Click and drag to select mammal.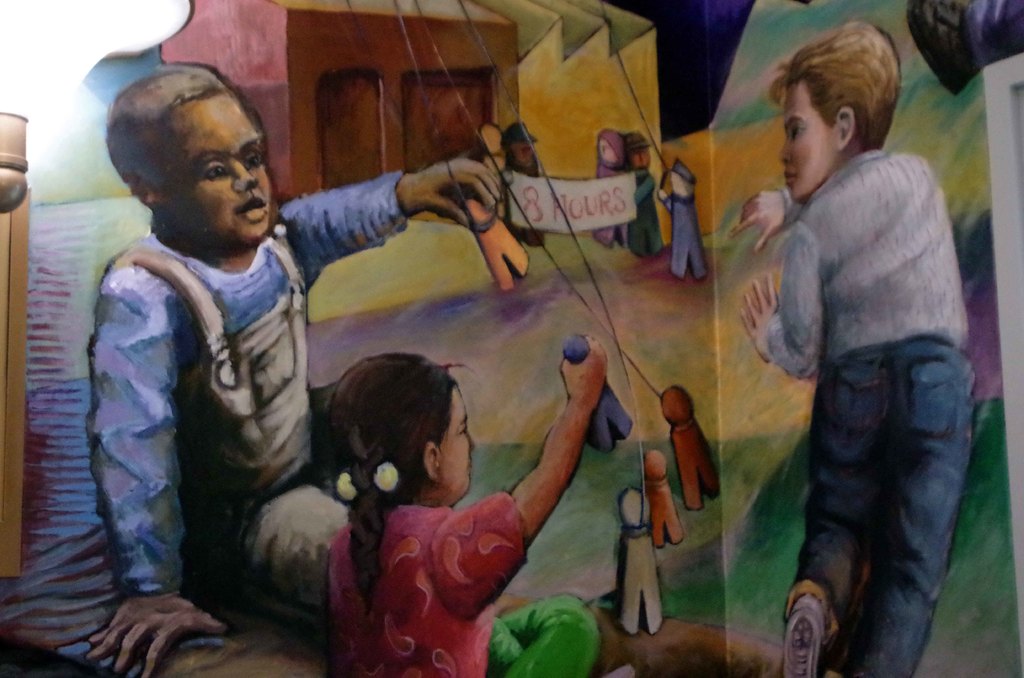
Selection: {"x1": 726, "y1": 21, "x2": 972, "y2": 677}.
